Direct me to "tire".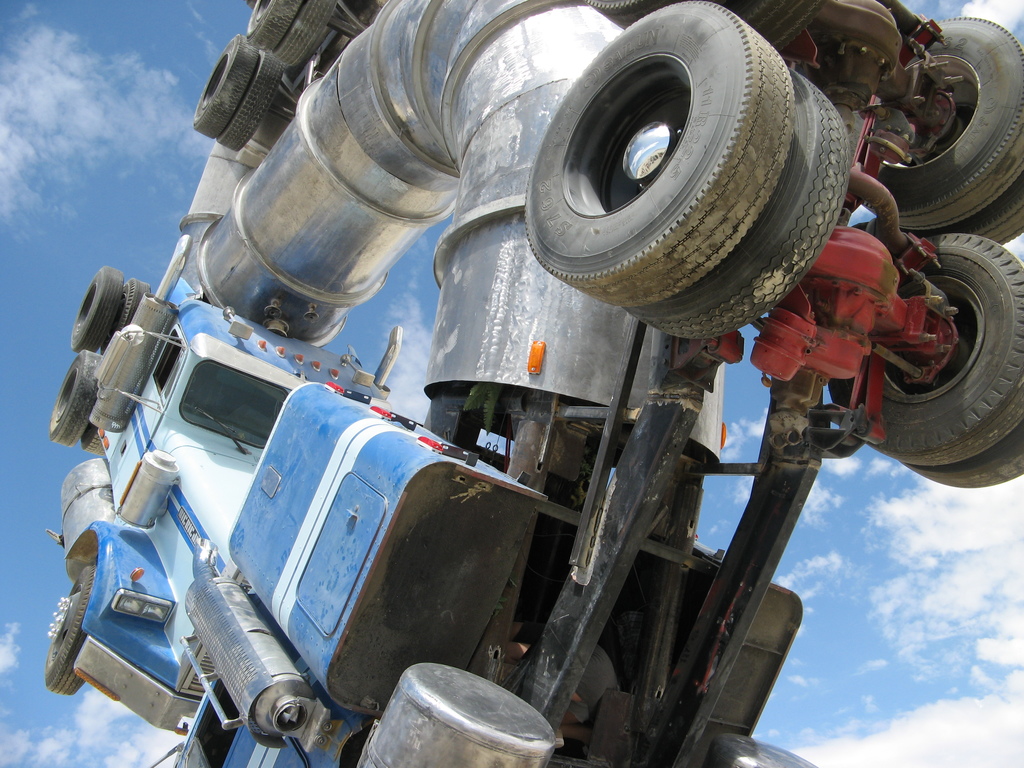
Direction: Rect(71, 266, 121, 351).
